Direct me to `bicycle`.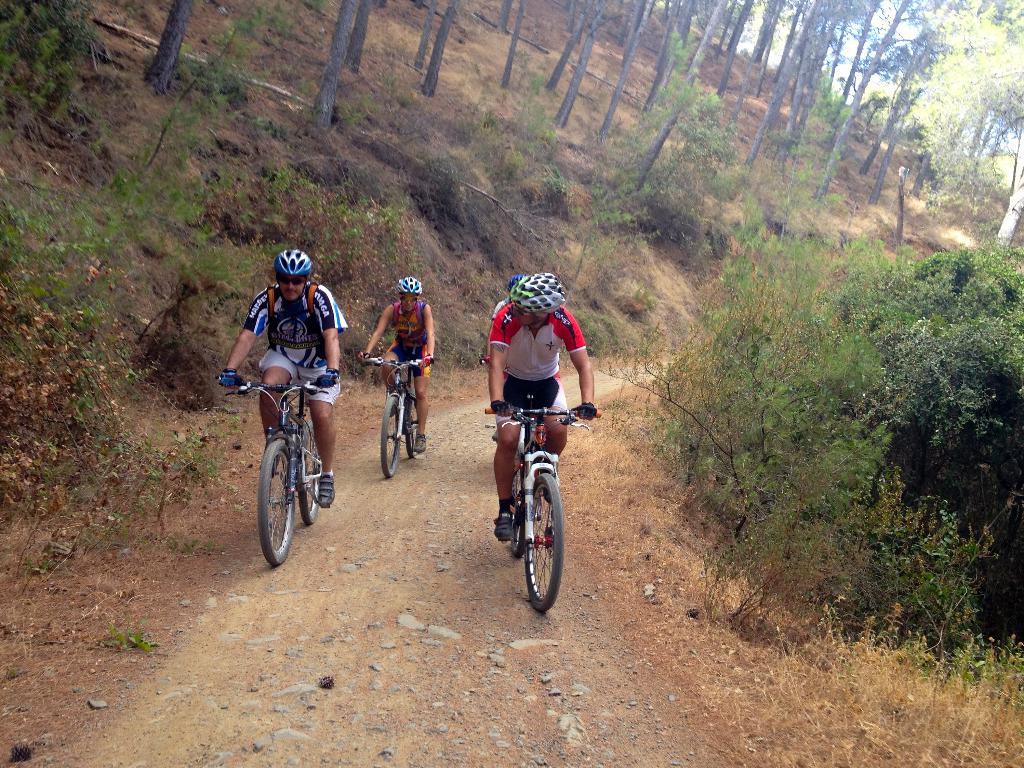
Direction: locate(479, 389, 604, 623).
